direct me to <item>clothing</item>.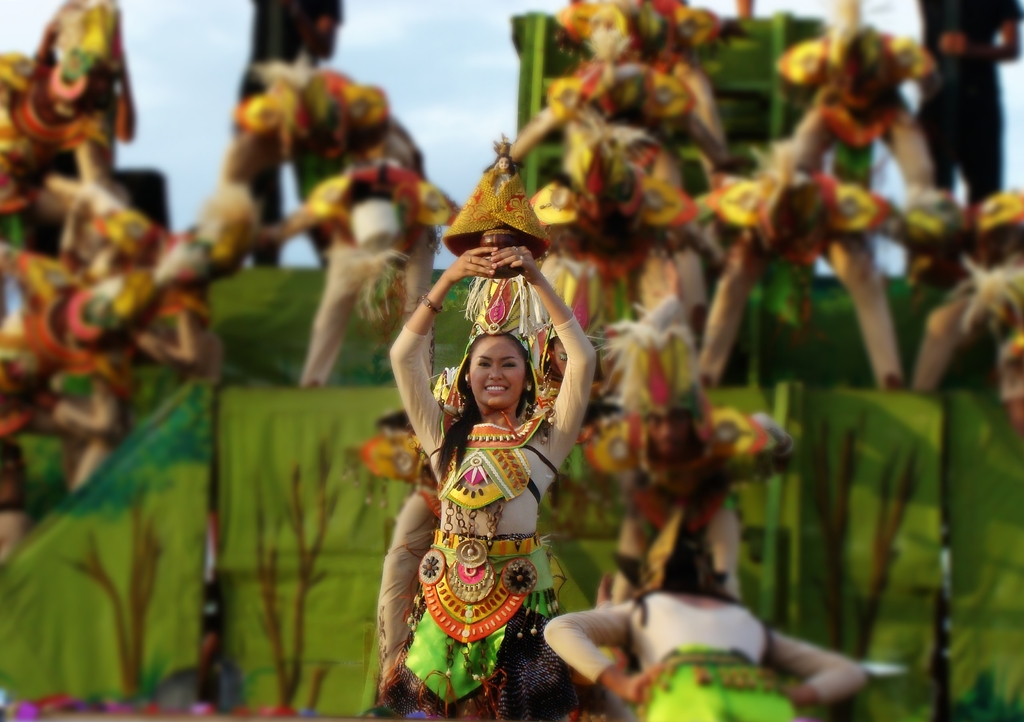
Direction: rect(357, 313, 609, 721).
